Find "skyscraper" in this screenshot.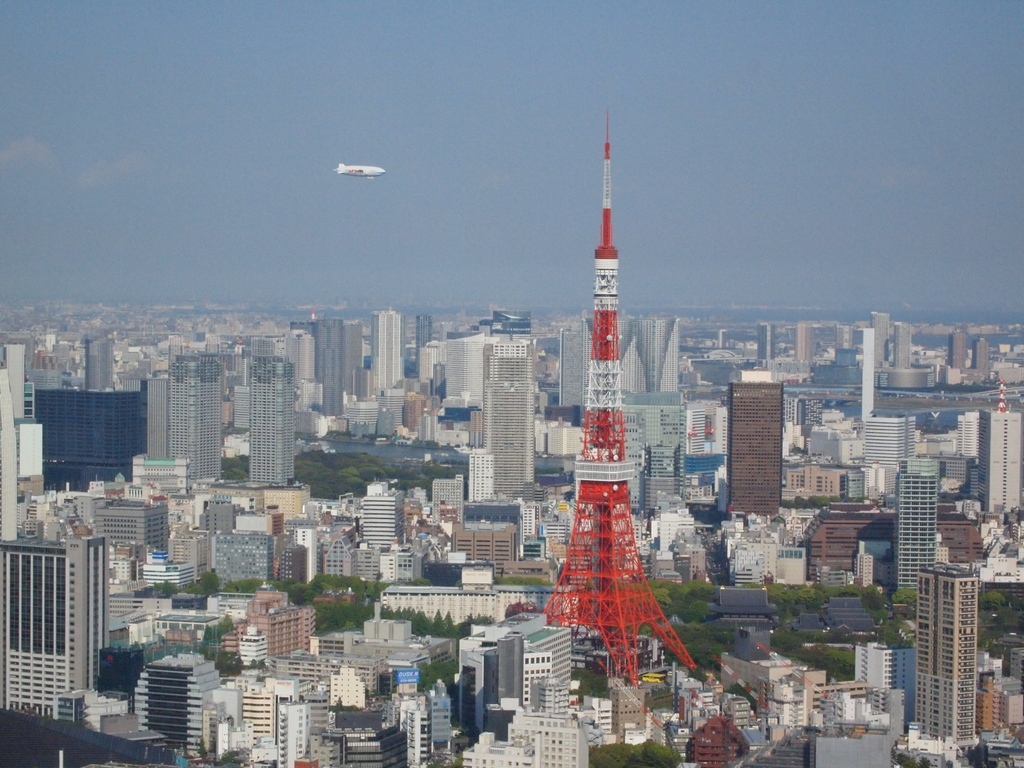
The bounding box for "skyscraper" is BBox(142, 355, 225, 494).
